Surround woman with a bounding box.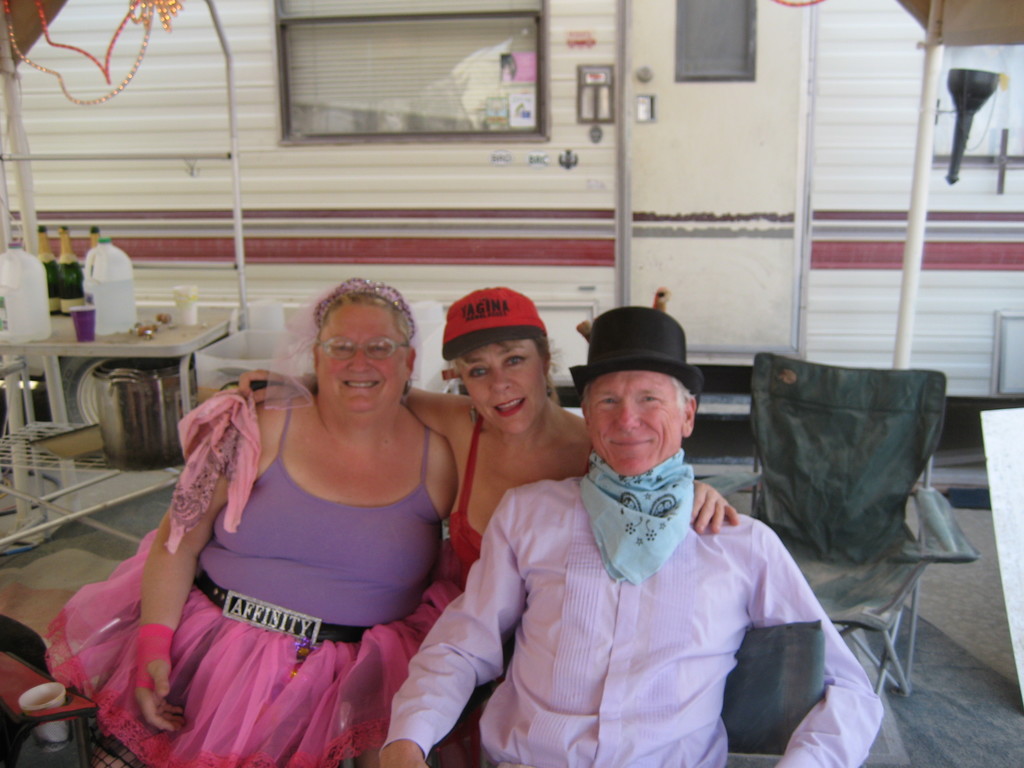
left=106, top=258, right=475, bottom=755.
